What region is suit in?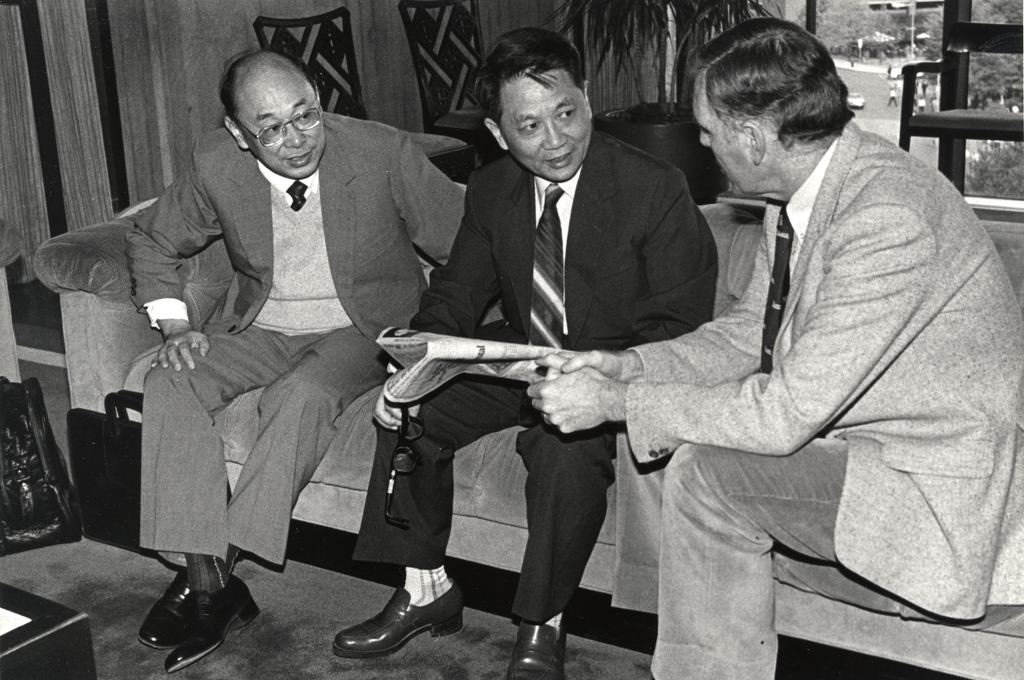
(349, 133, 720, 627).
